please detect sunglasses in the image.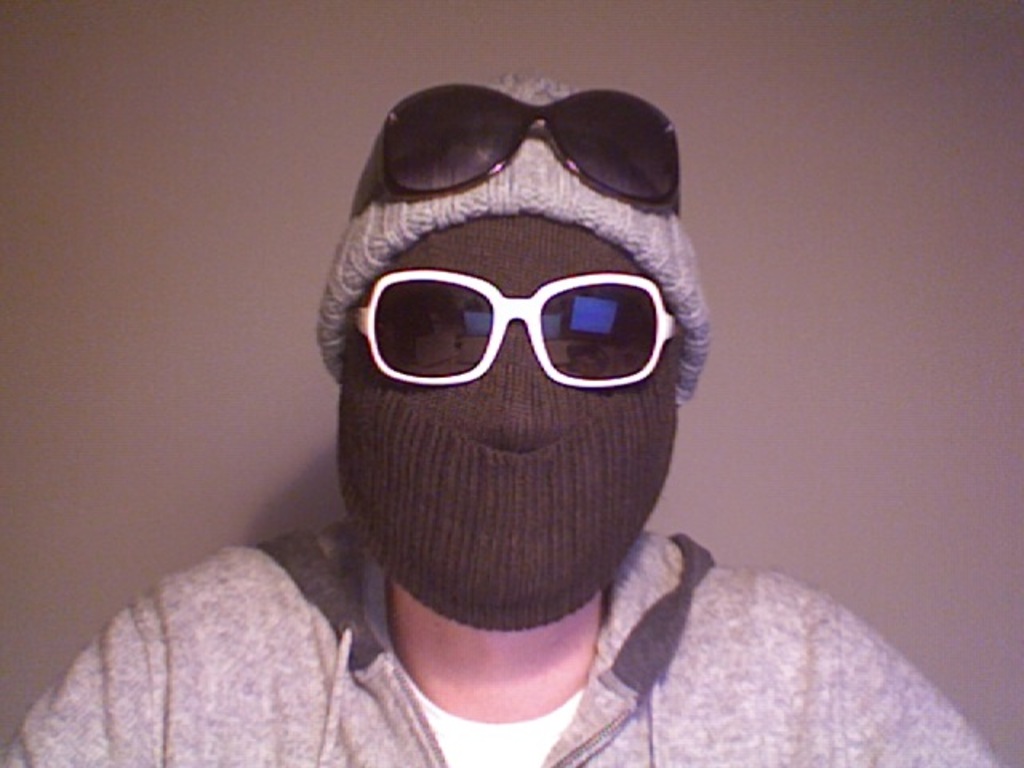
<box>344,250,683,402</box>.
